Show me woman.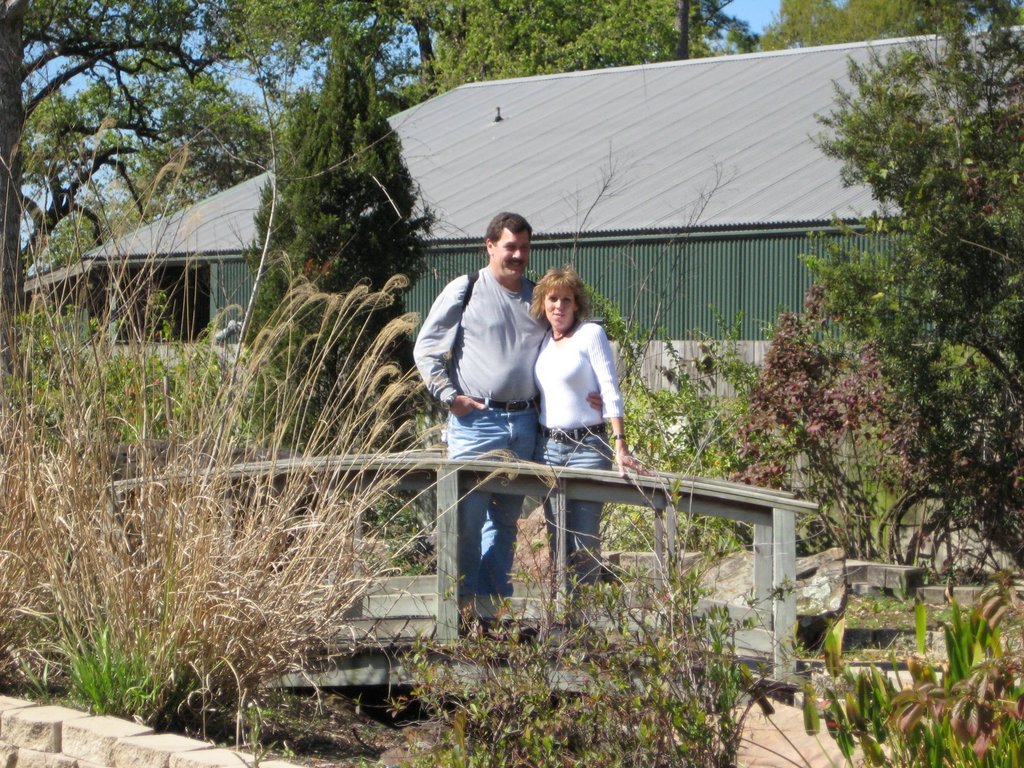
woman is here: bbox(531, 263, 652, 592).
